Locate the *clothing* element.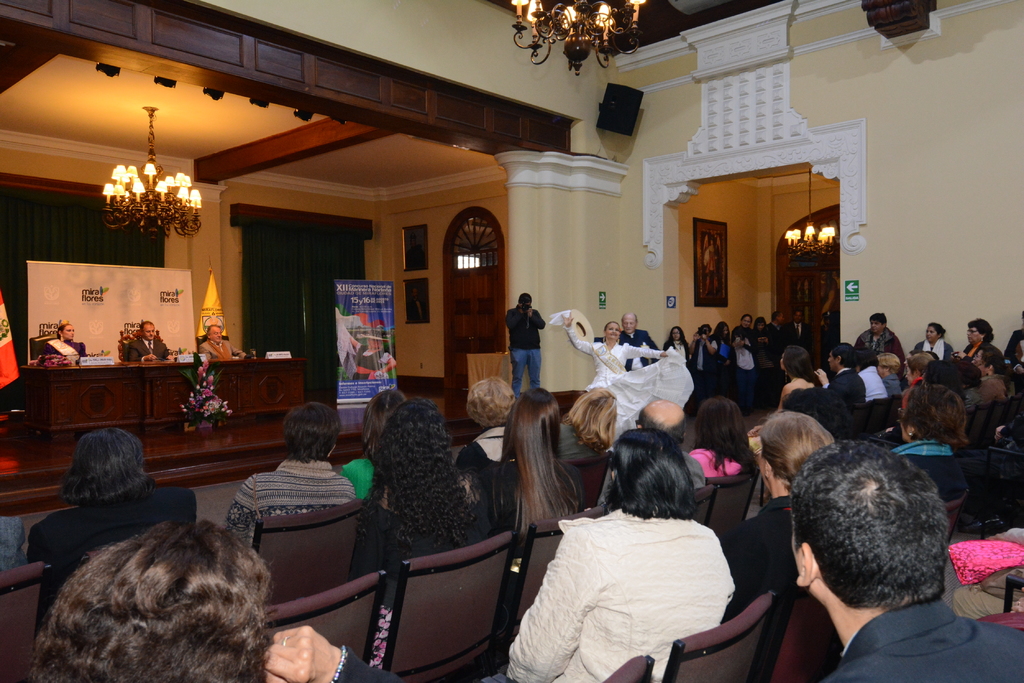
Element bbox: left=884, top=376, right=904, bottom=392.
